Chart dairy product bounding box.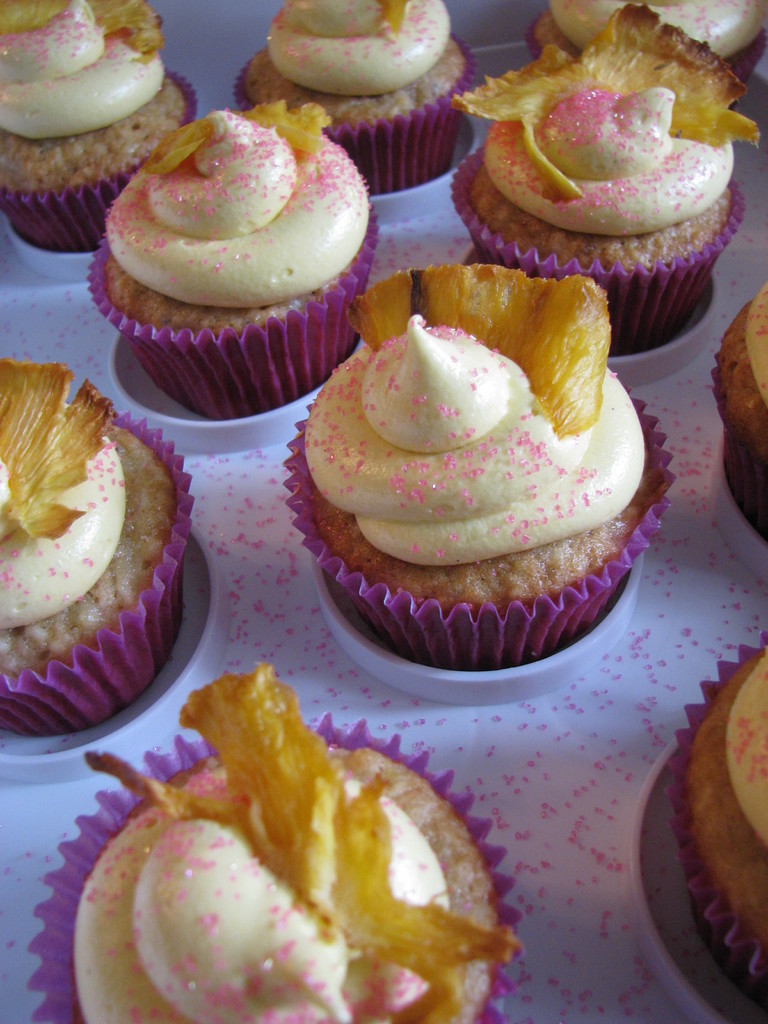
Charted: (left=537, top=0, right=764, bottom=75).
